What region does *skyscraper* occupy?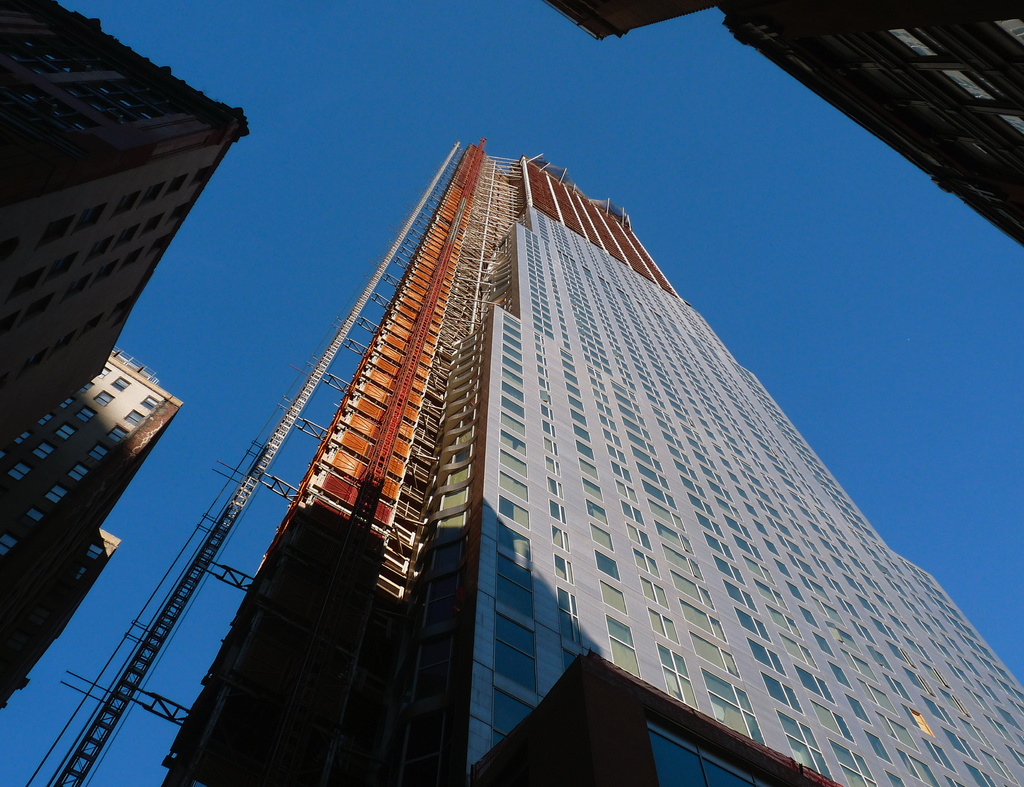
{"left": 24, "top": 140, "right": 1023, "bottom": 786}.
